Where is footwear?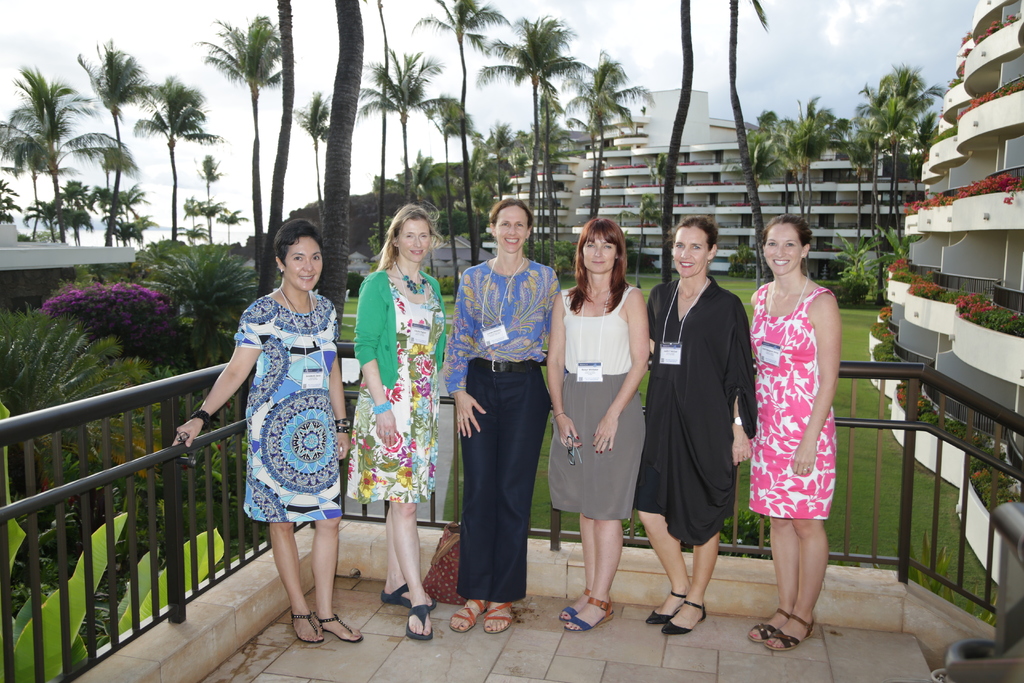
select_region(317, 613, 368, 644).
